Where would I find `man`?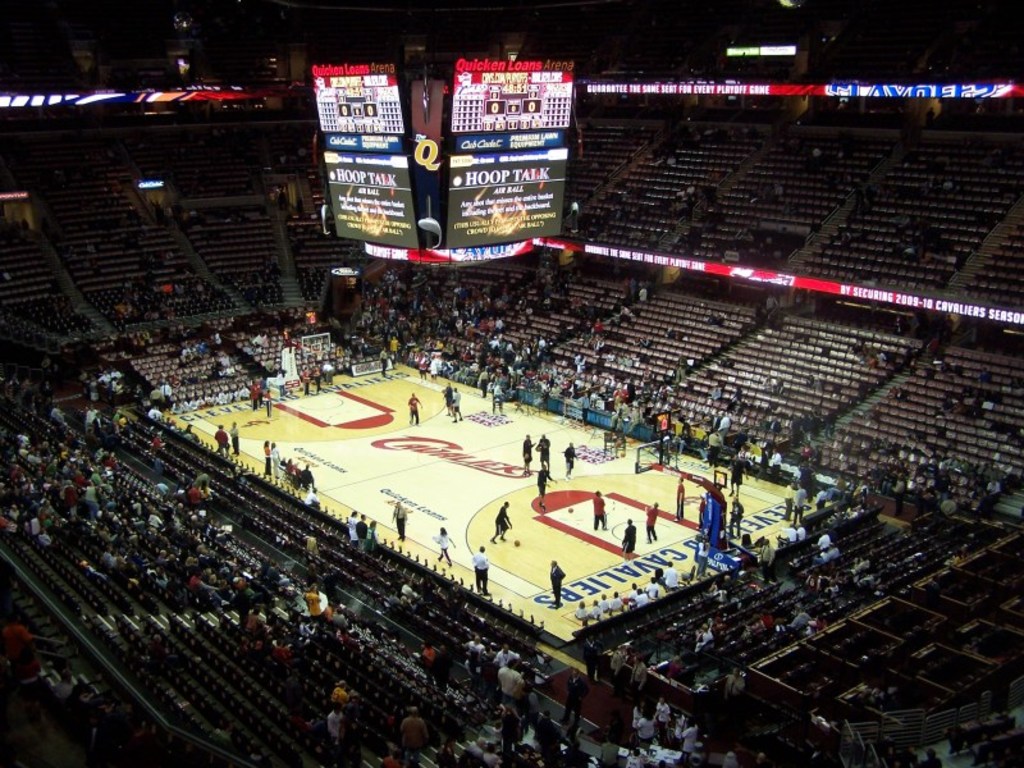
At [780, 479, 796, 522].
